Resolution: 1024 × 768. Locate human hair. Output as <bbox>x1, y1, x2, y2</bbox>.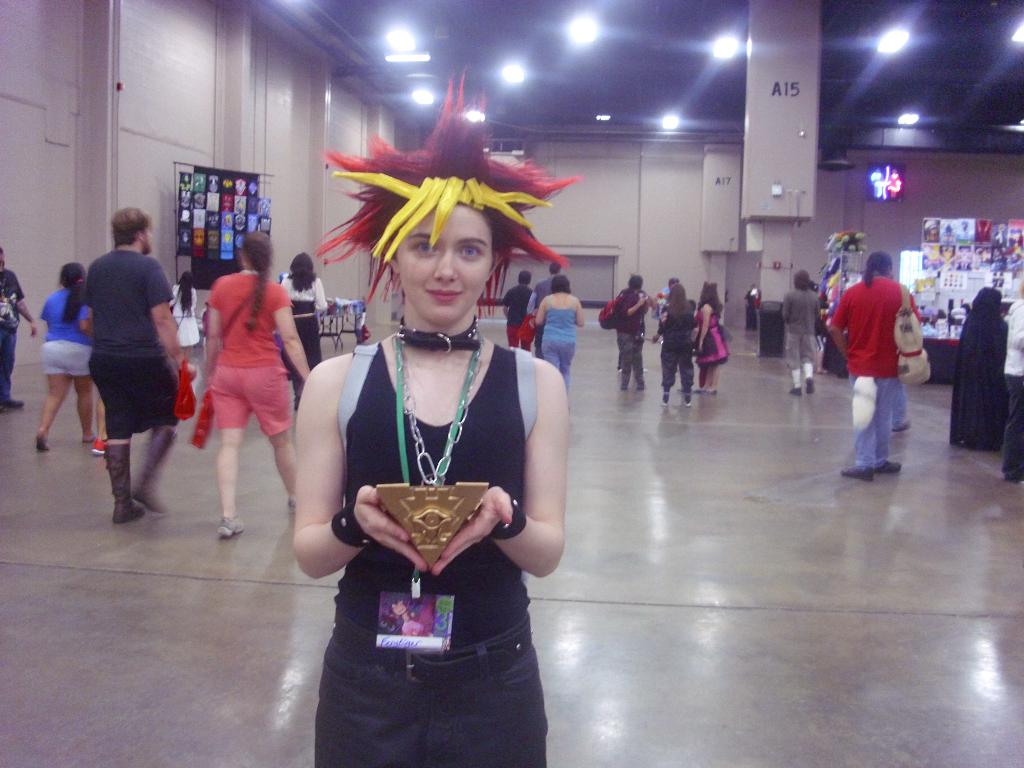
<bbox>179, 268, 194, 317</bbox>.
